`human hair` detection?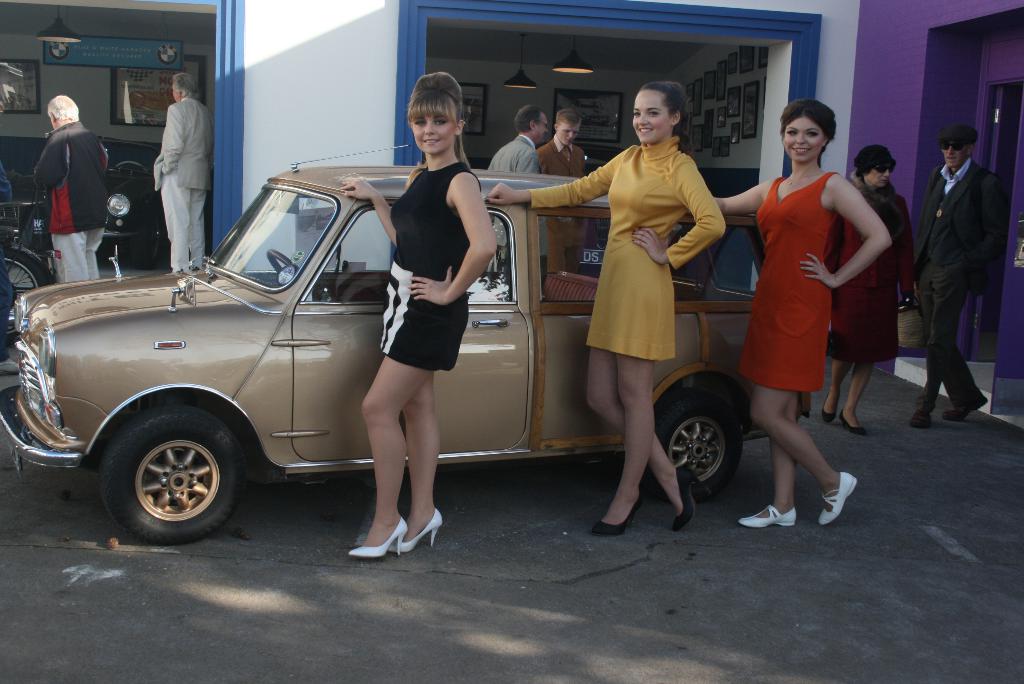
[513,101,546,133]
